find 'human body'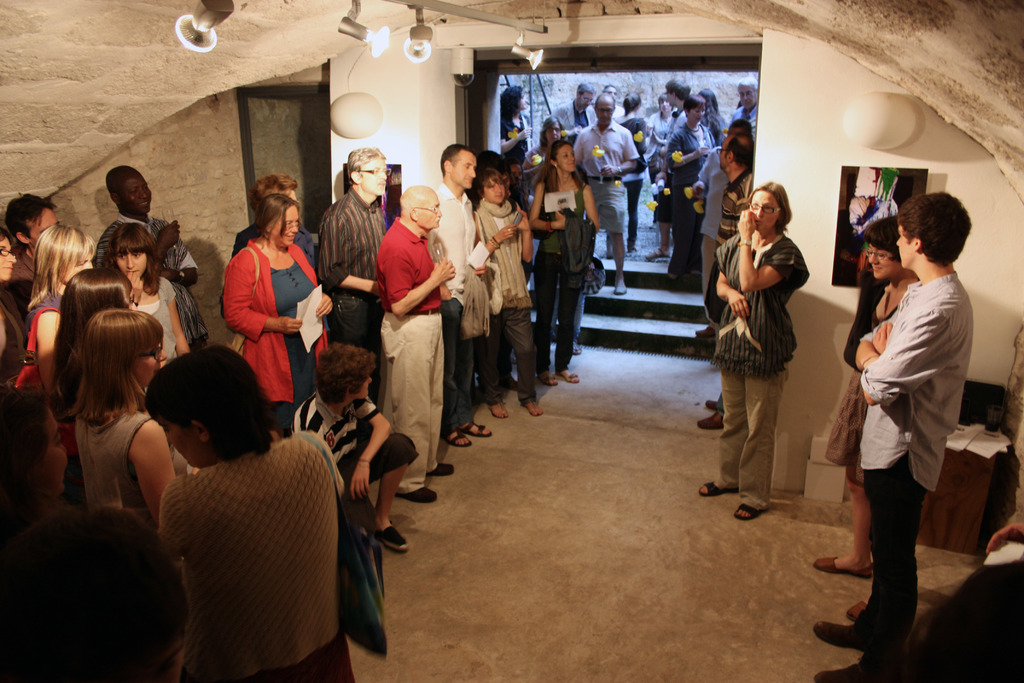
select_region(579, 94, 637, 297)
